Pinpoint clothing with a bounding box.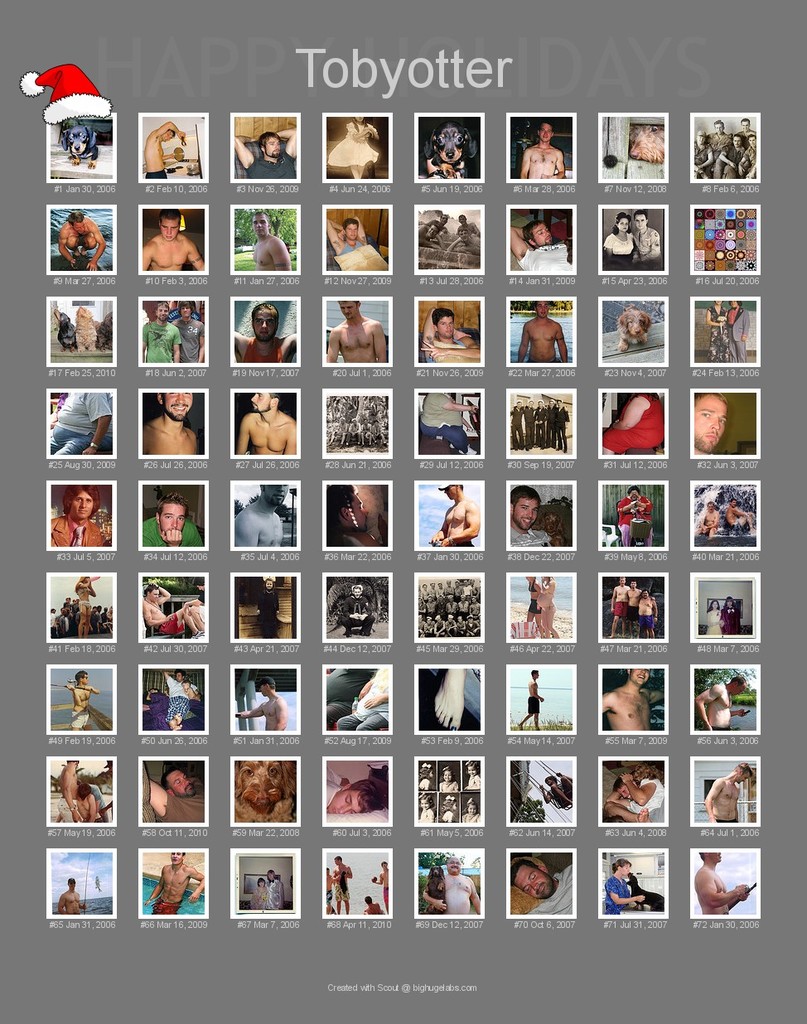
<box>336,590,377,636</box>.
